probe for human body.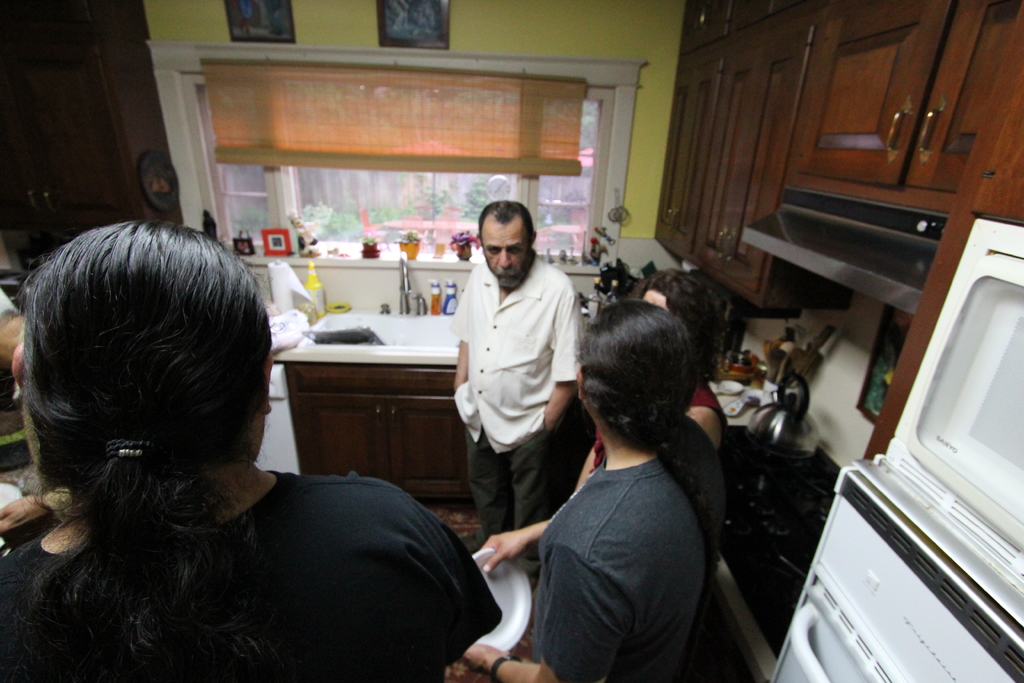
Probe result: [left=452, top=202, right=580, bottom=564].
